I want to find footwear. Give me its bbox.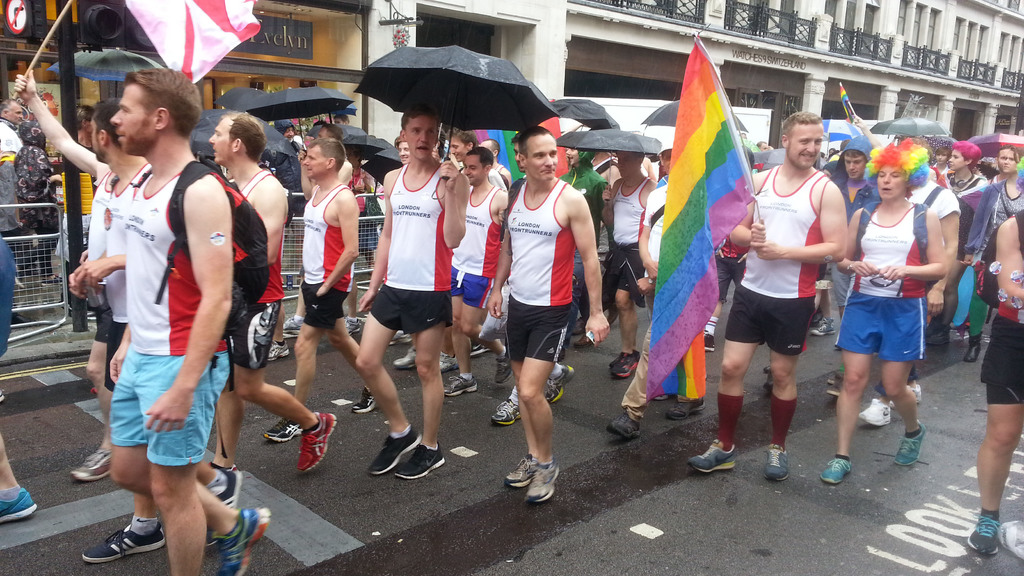
438/351/461/369.
